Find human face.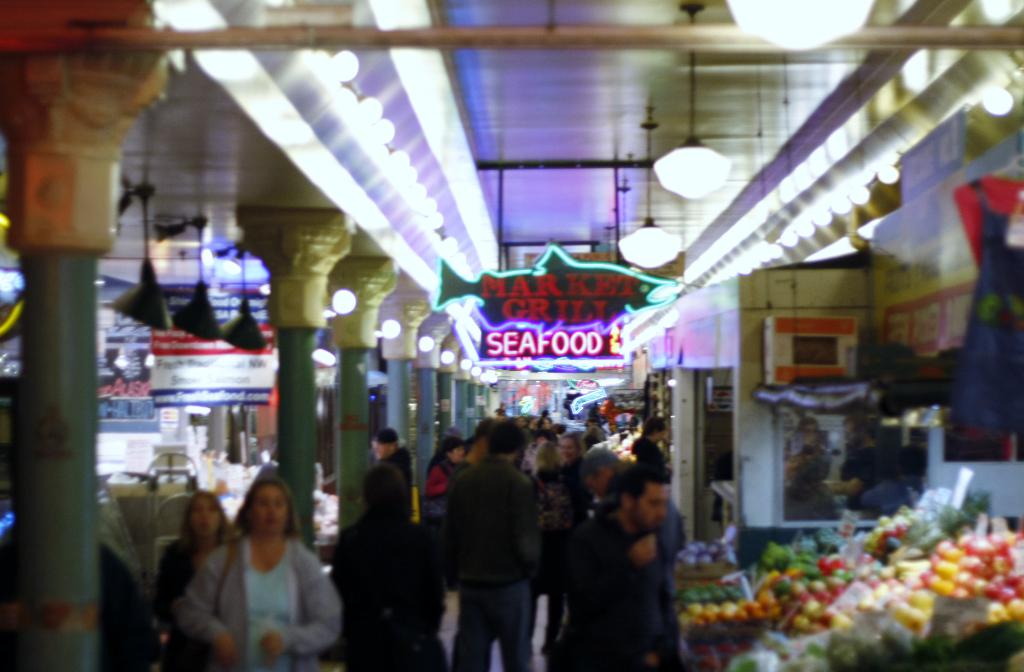
(189, 497, 220, 534).
